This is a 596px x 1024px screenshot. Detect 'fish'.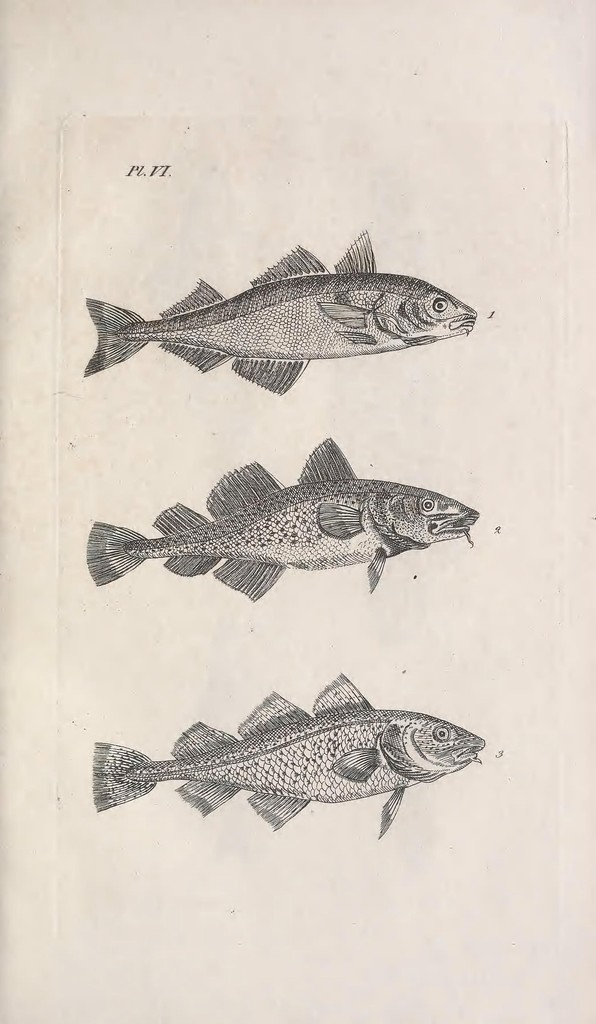
(x1=84, y1=438, x2=481, y2=602).
